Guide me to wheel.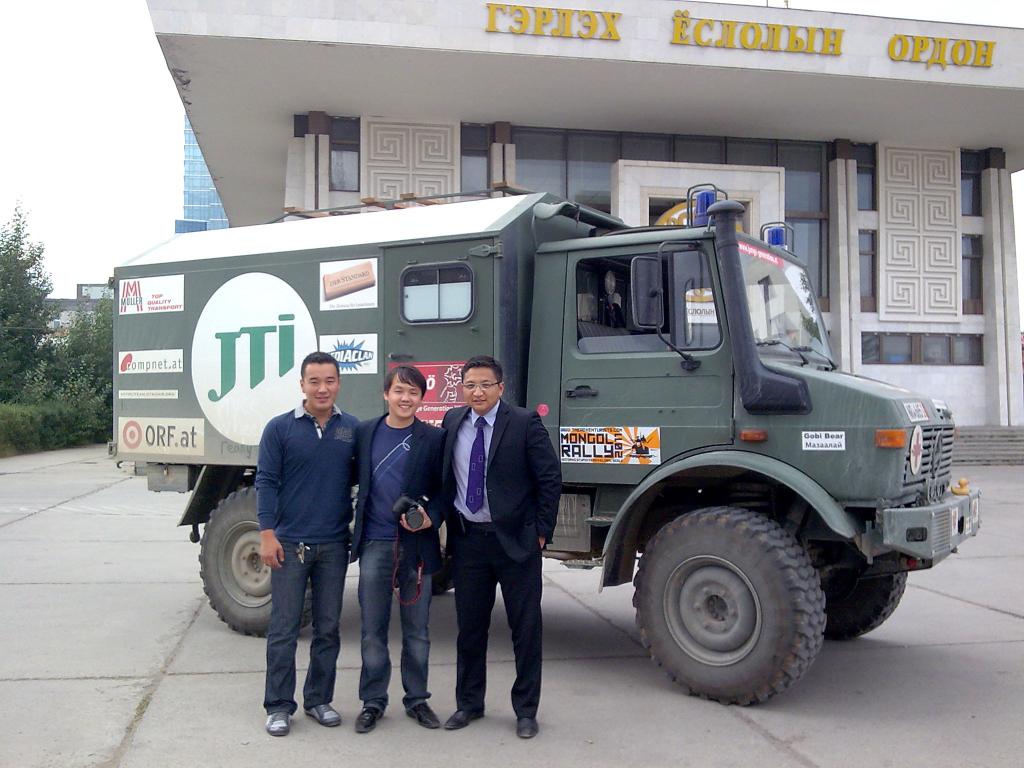
Guidance: 196:488:316:637.
